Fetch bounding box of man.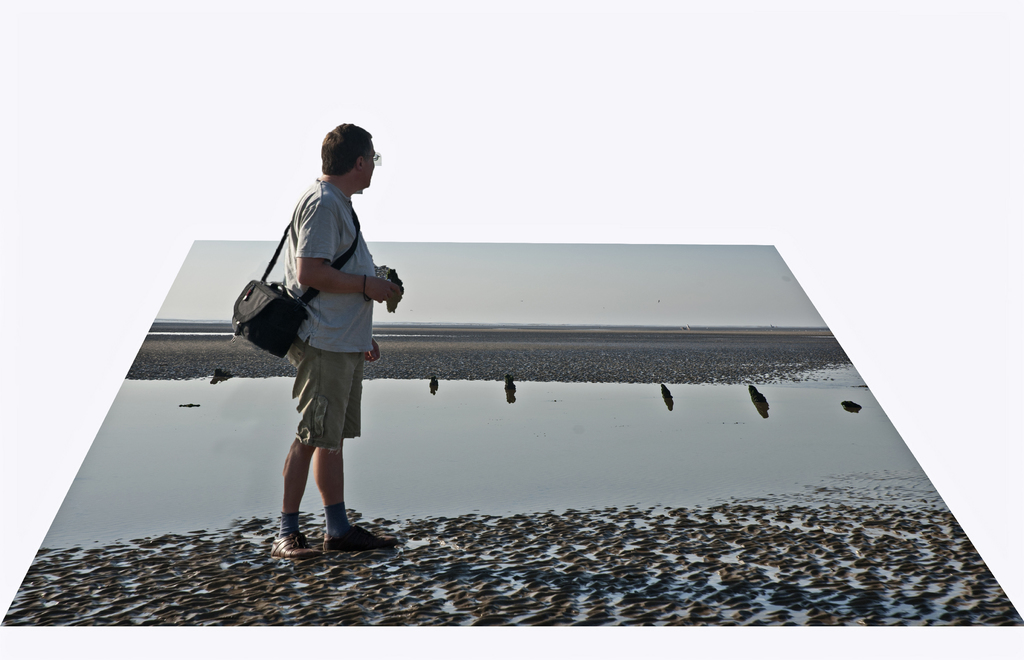
Bbox: <region>244, 138, 398, 563</region>.
